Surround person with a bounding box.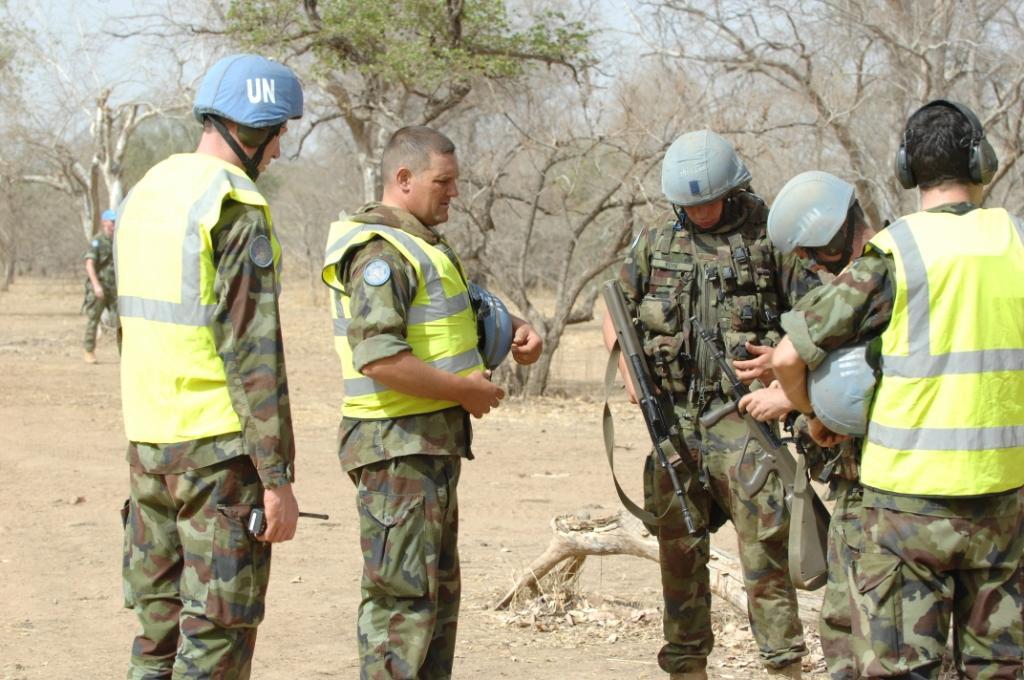
l=79, t=205, r=119, b=357.
